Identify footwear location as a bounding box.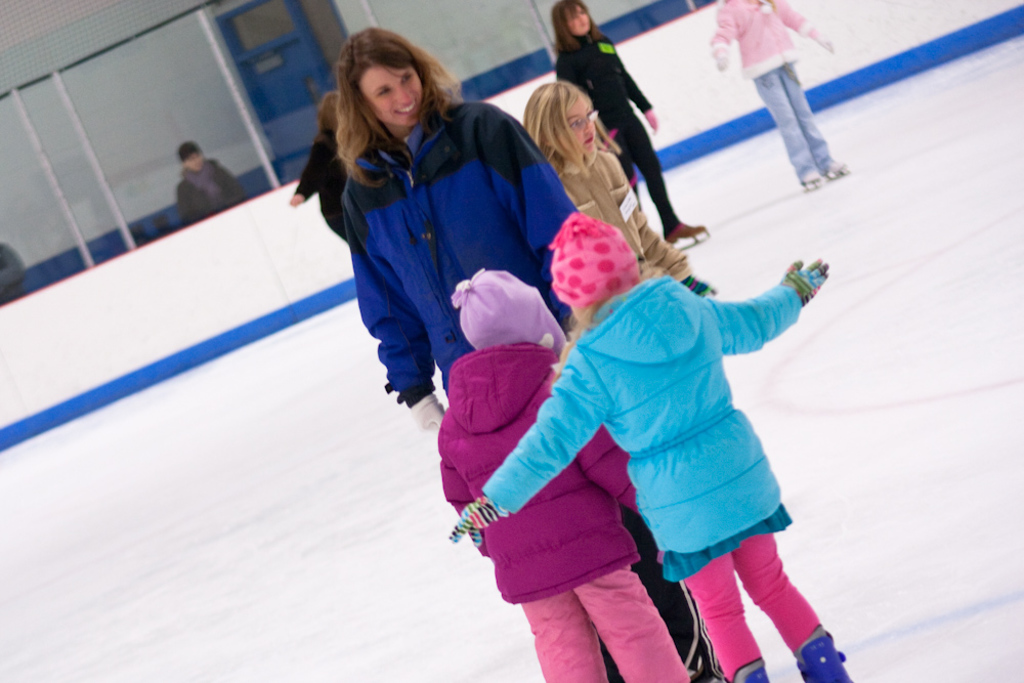
x1=825 y1=165 x2=846 y2=177.
